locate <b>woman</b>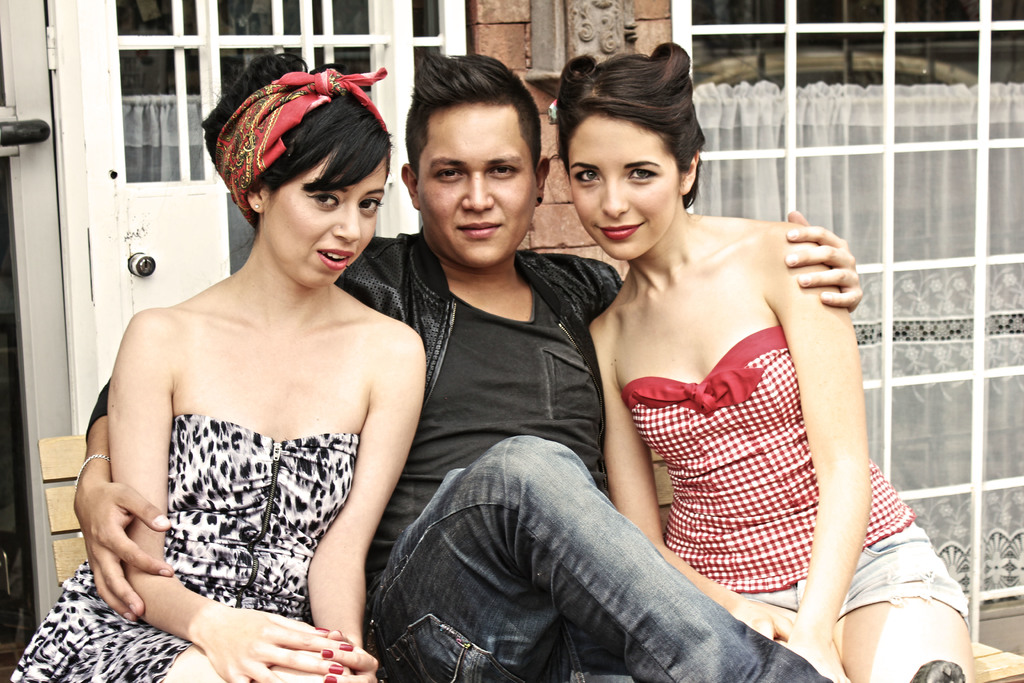
bbox=(67, 61, 436, 682)
